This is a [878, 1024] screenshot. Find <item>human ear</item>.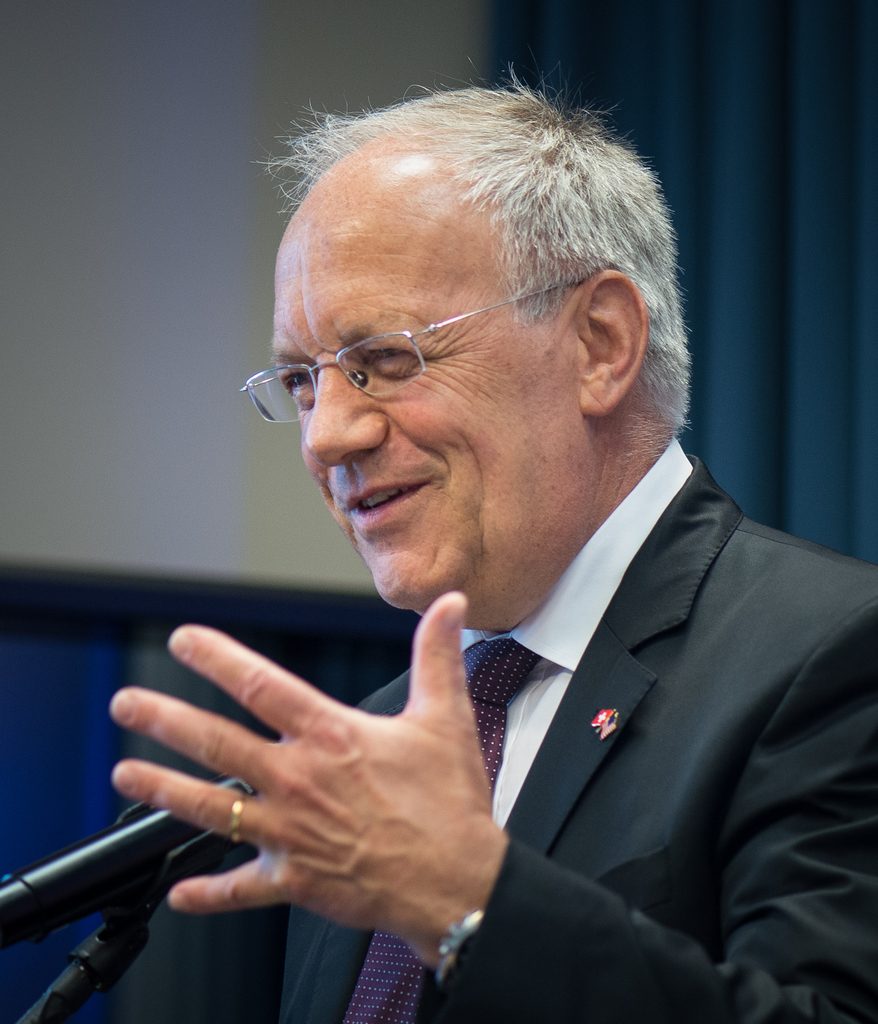
Bounding box: [575,265,652,415].
